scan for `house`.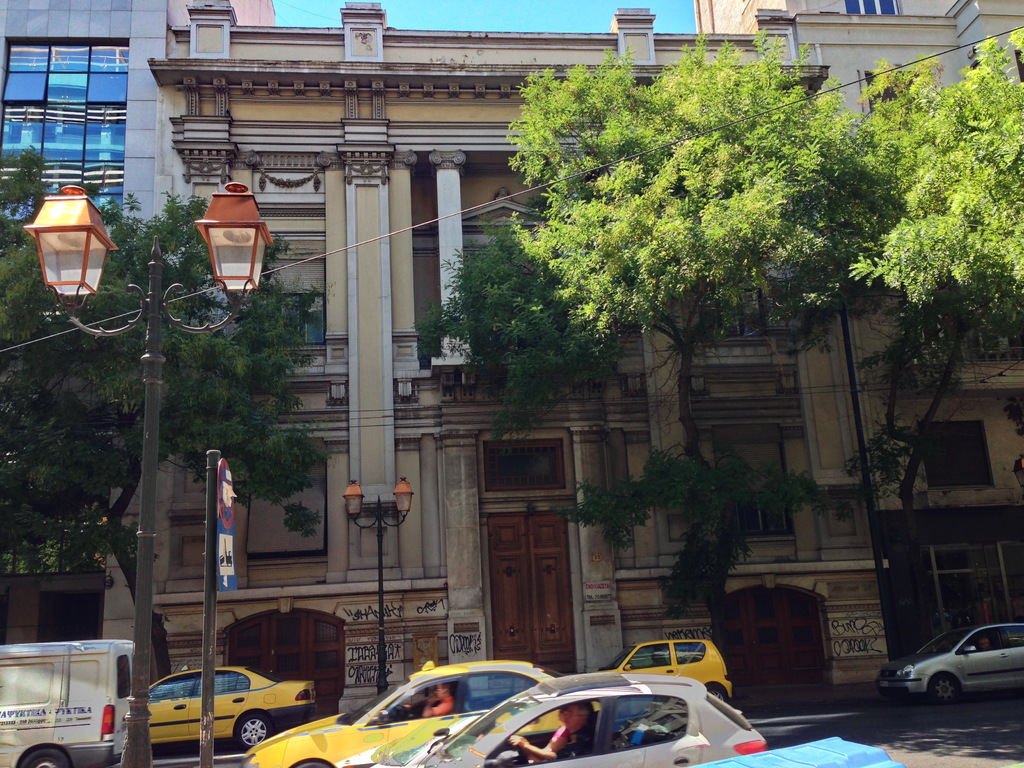
Scan result: l=141, t=0, r=1023, b=729.
